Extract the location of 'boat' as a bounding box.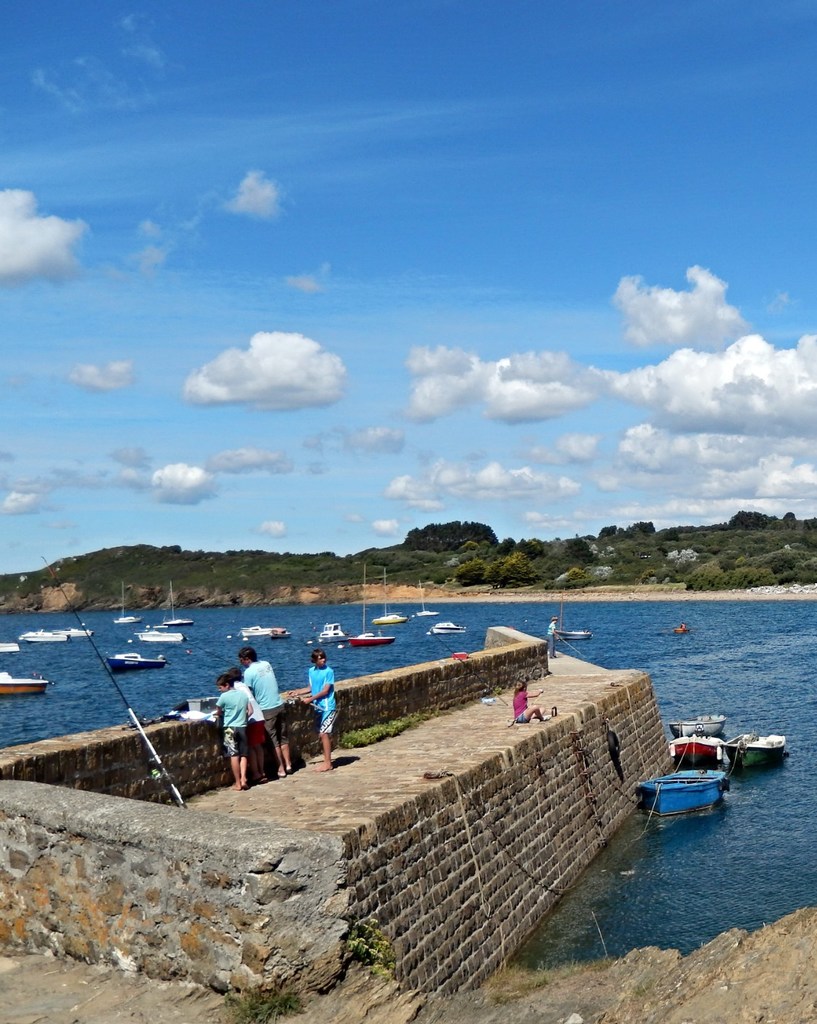
<region>713, 727, 785, 775</region>.
